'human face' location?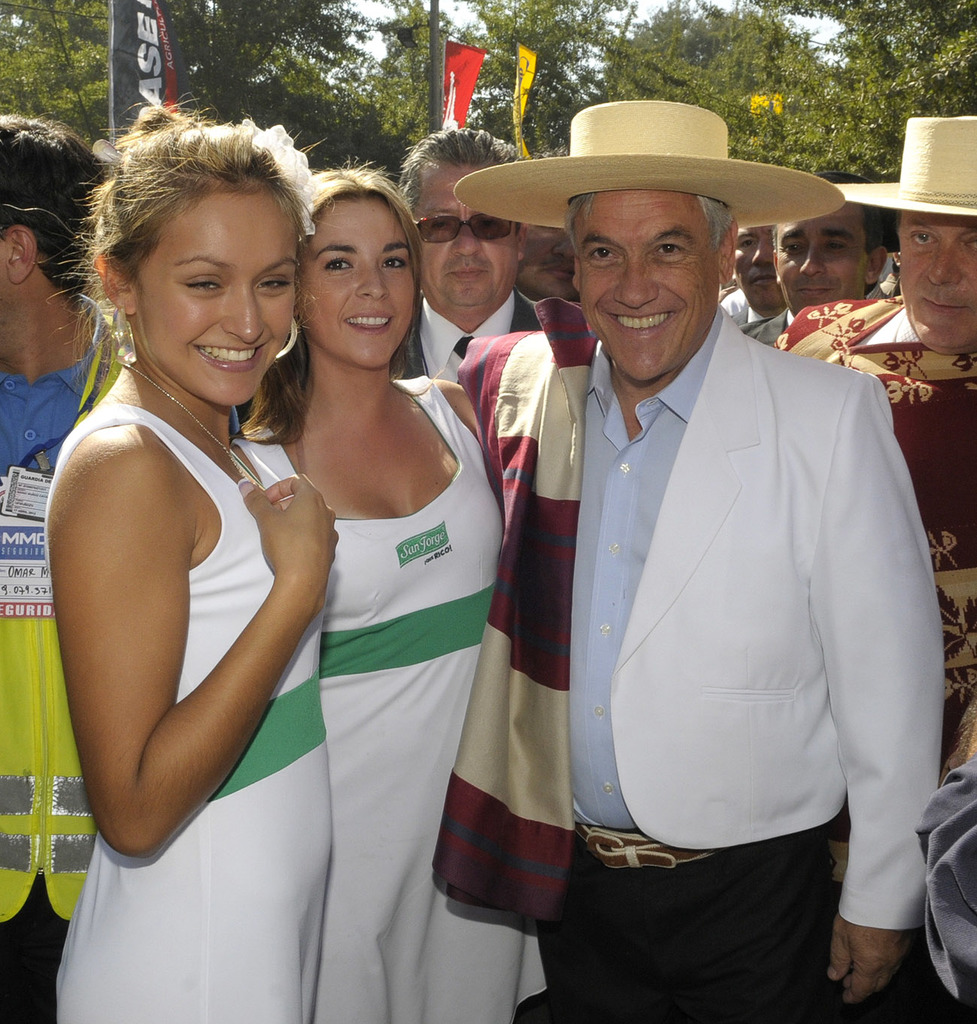
region(732, 229, 779, 309)
